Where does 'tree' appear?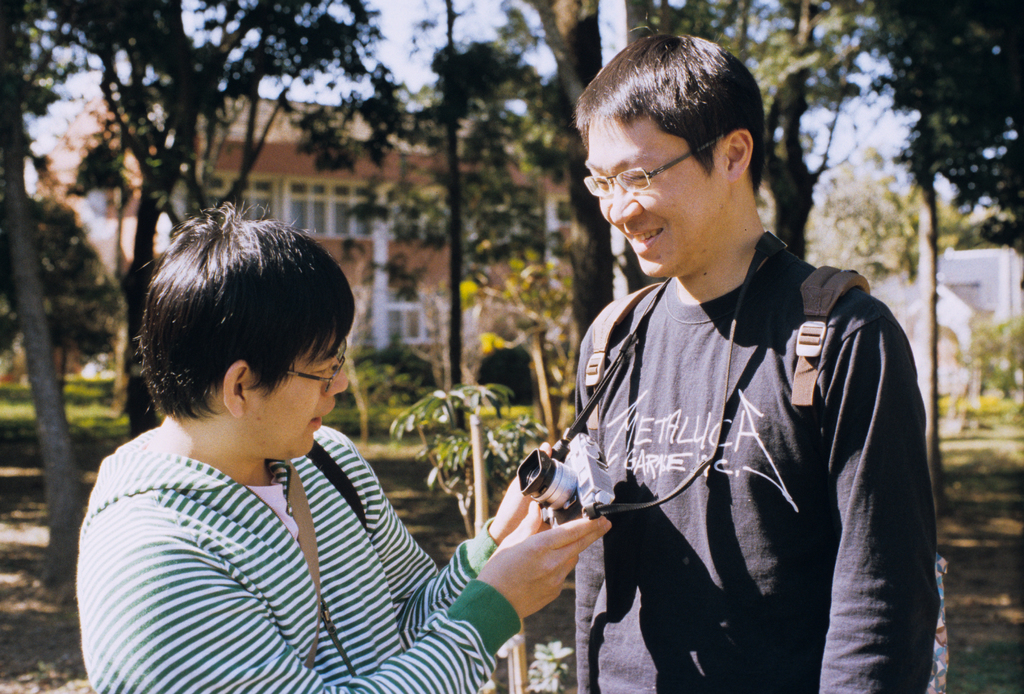
Appears at <box>508,0,643,351</box>.
